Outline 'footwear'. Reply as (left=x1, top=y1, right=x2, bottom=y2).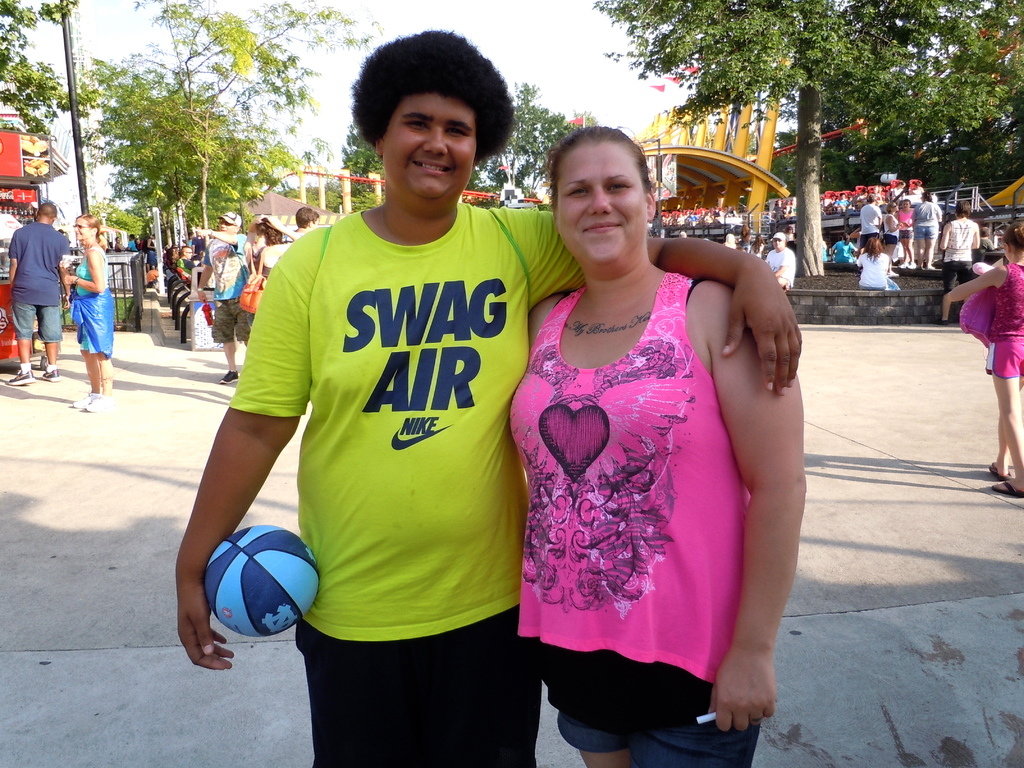
(left=937, top=318, right=948, bottom=326).
